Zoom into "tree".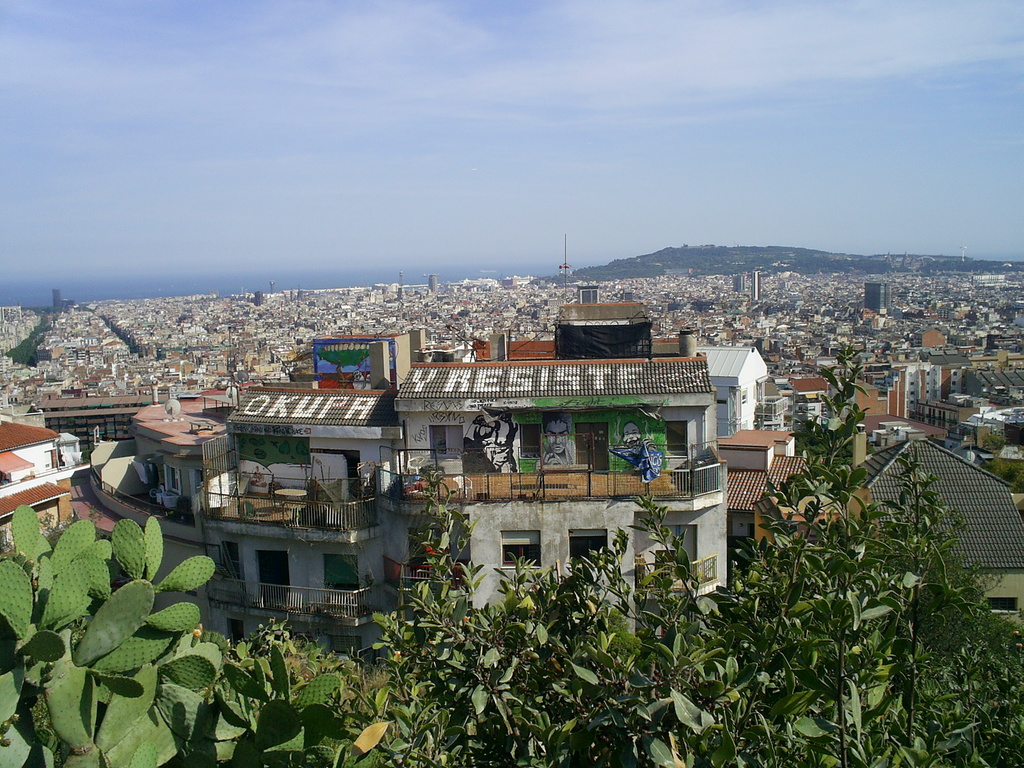
Zoom target: <region>244, 338, 1023, 765</region>.
